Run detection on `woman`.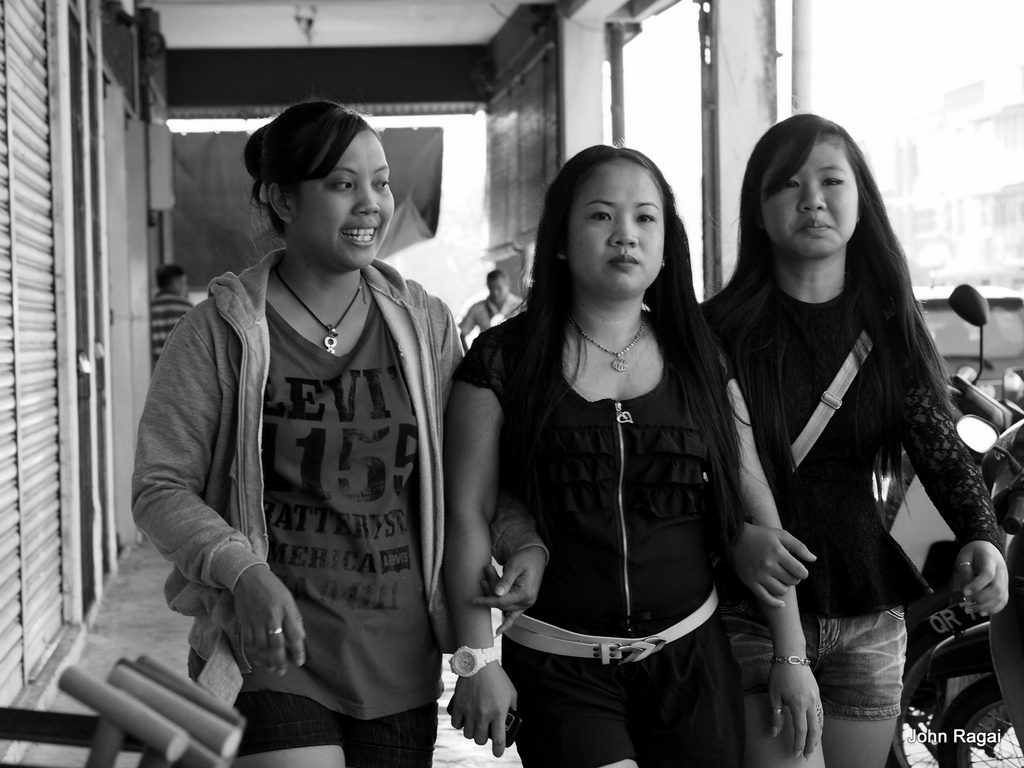
Result: left=438, top=140, right=826, bottom=767.
